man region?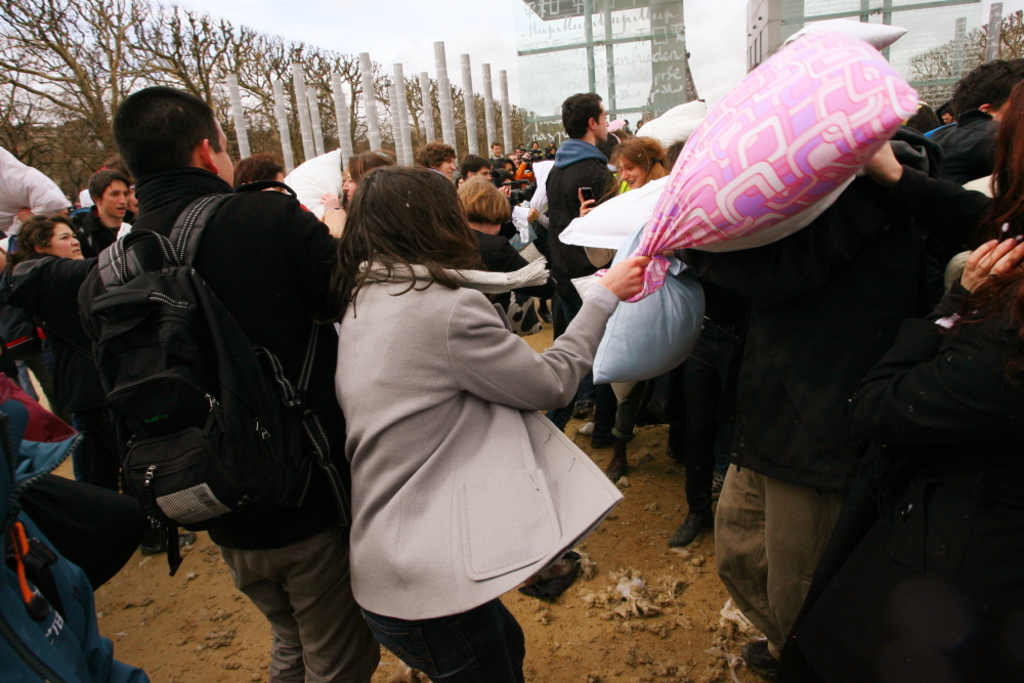
485/140/505/159
